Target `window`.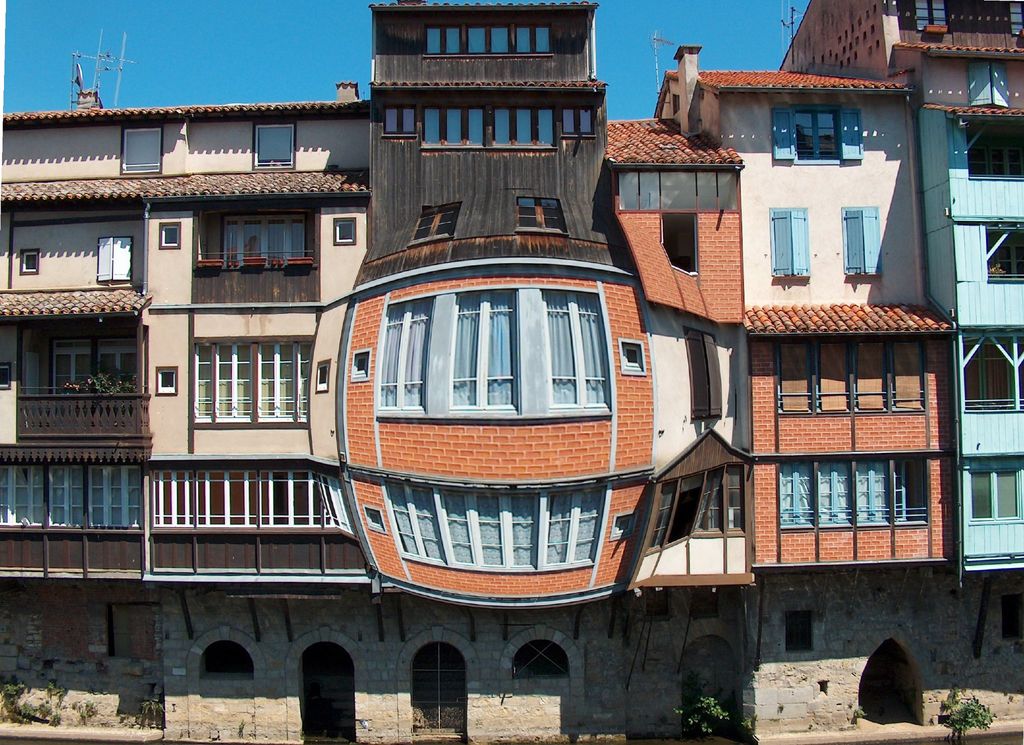
Target region: 767:205:811:280.
